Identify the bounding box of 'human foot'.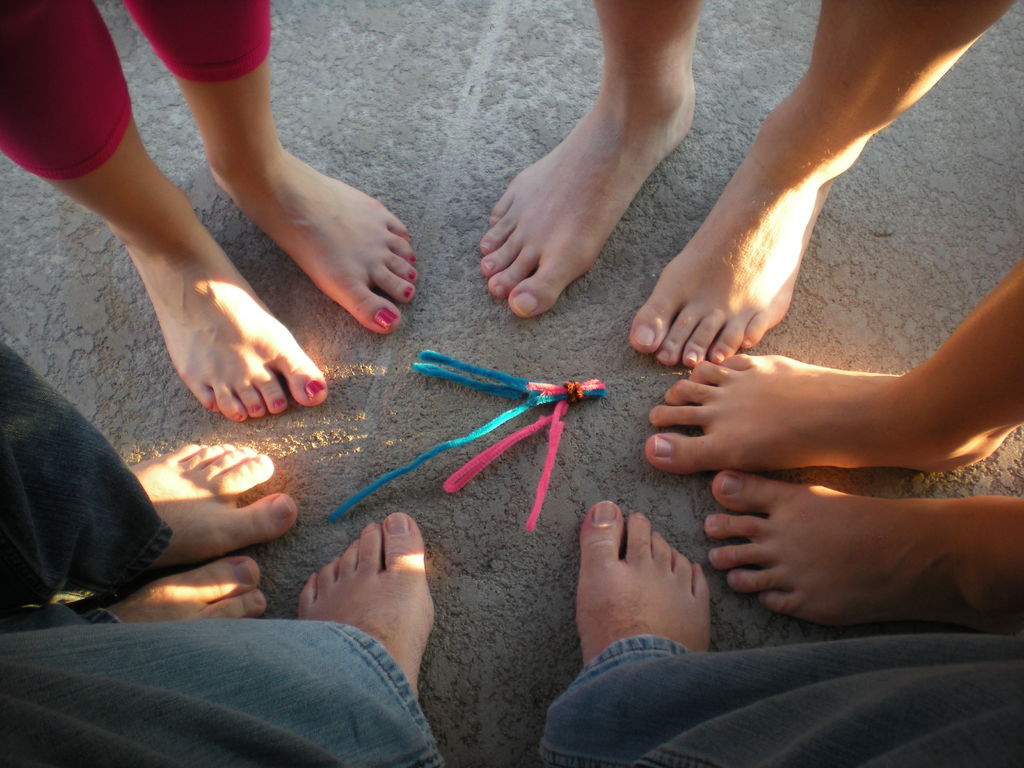
rect(300, 511, 436, 703).
